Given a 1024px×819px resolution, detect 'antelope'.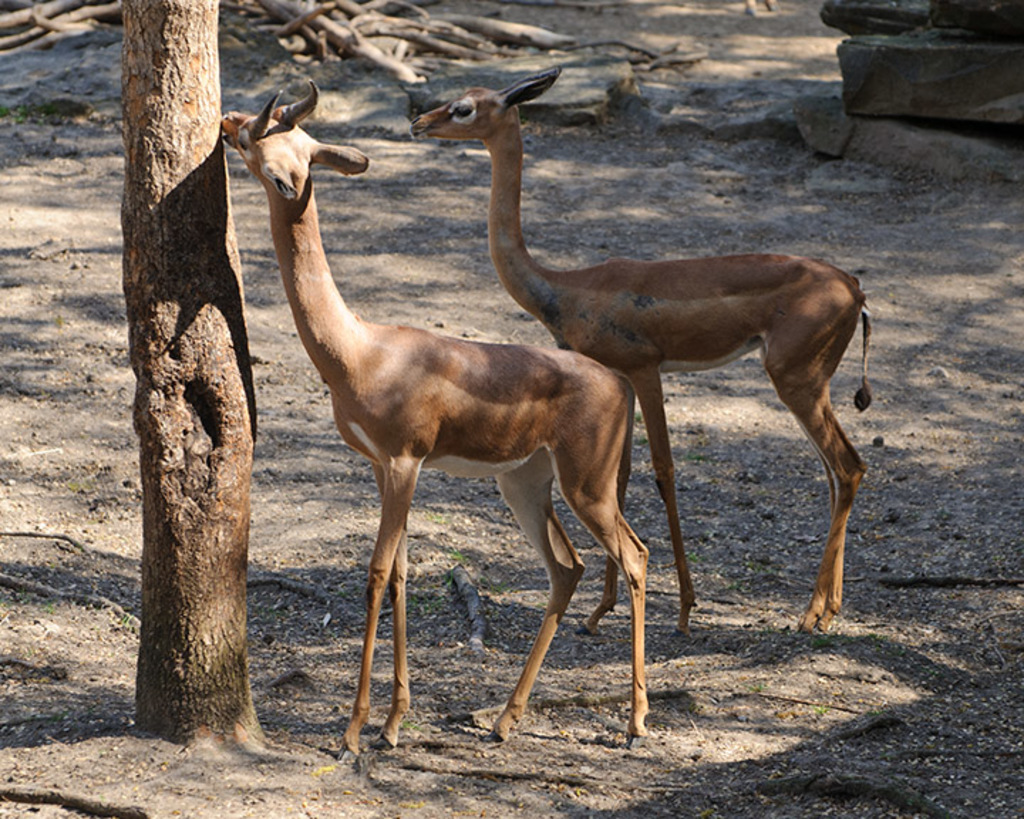
region(219, 87, 650, 741).
